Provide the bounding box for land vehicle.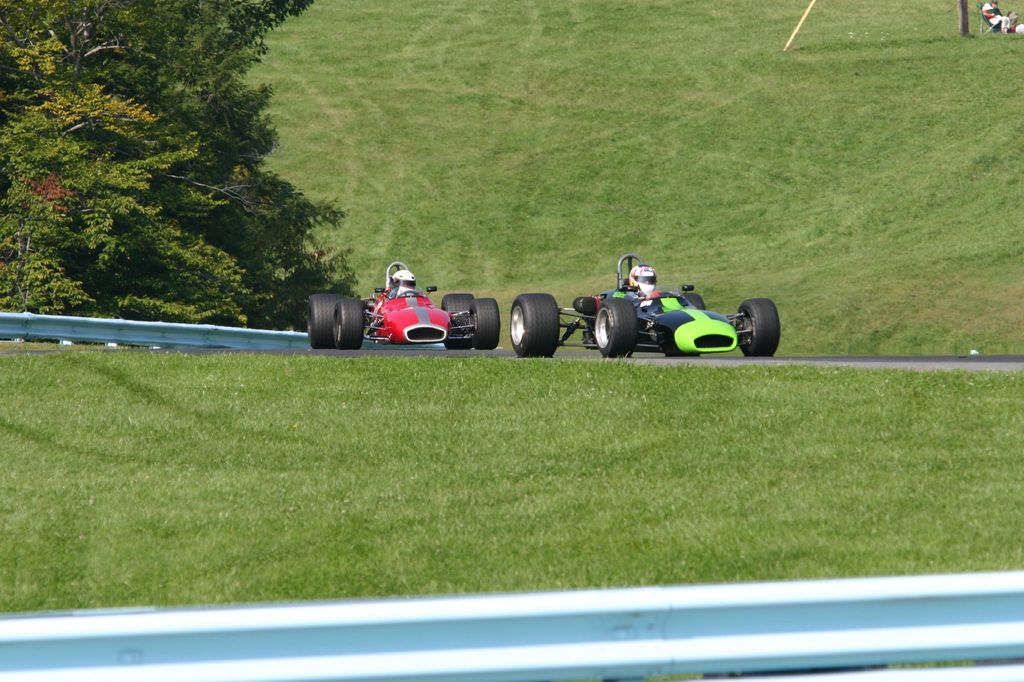
{"left": 507, "top": 258, "right": 785, "bottom": 358}.
